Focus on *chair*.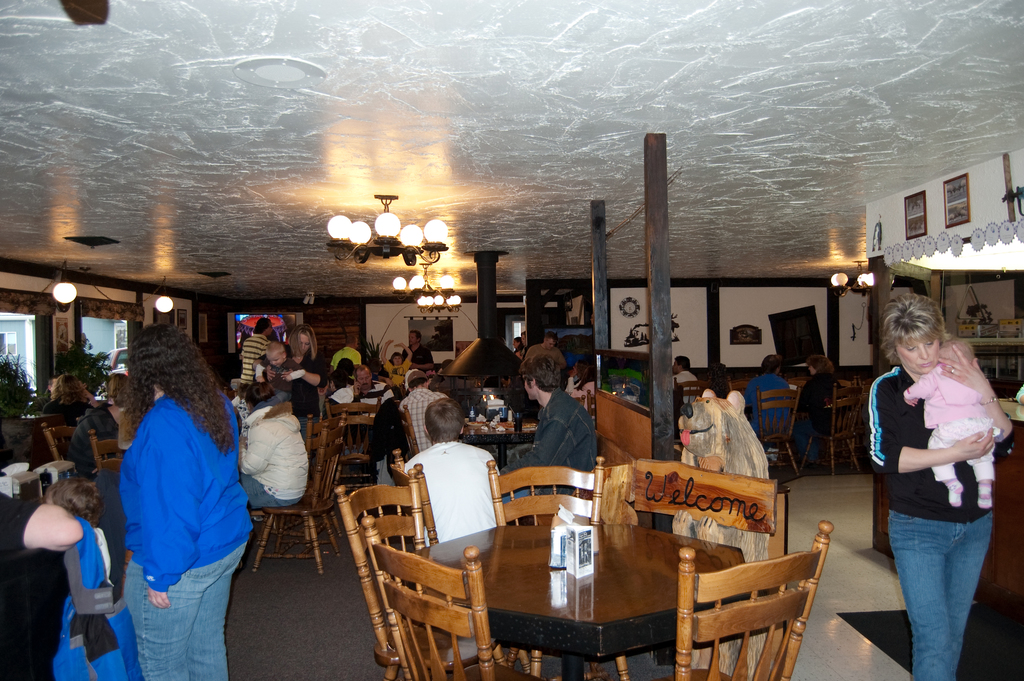
Focused at 673, 374, 711, 428.
